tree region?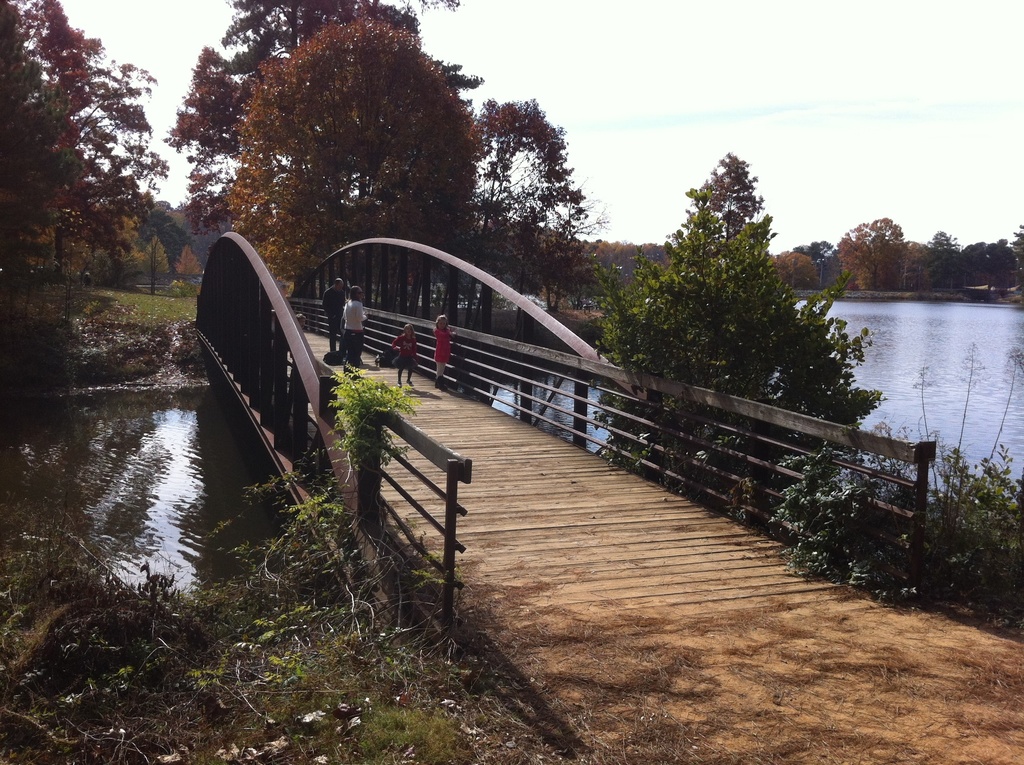
BBox(595, 240, 621, 265)
